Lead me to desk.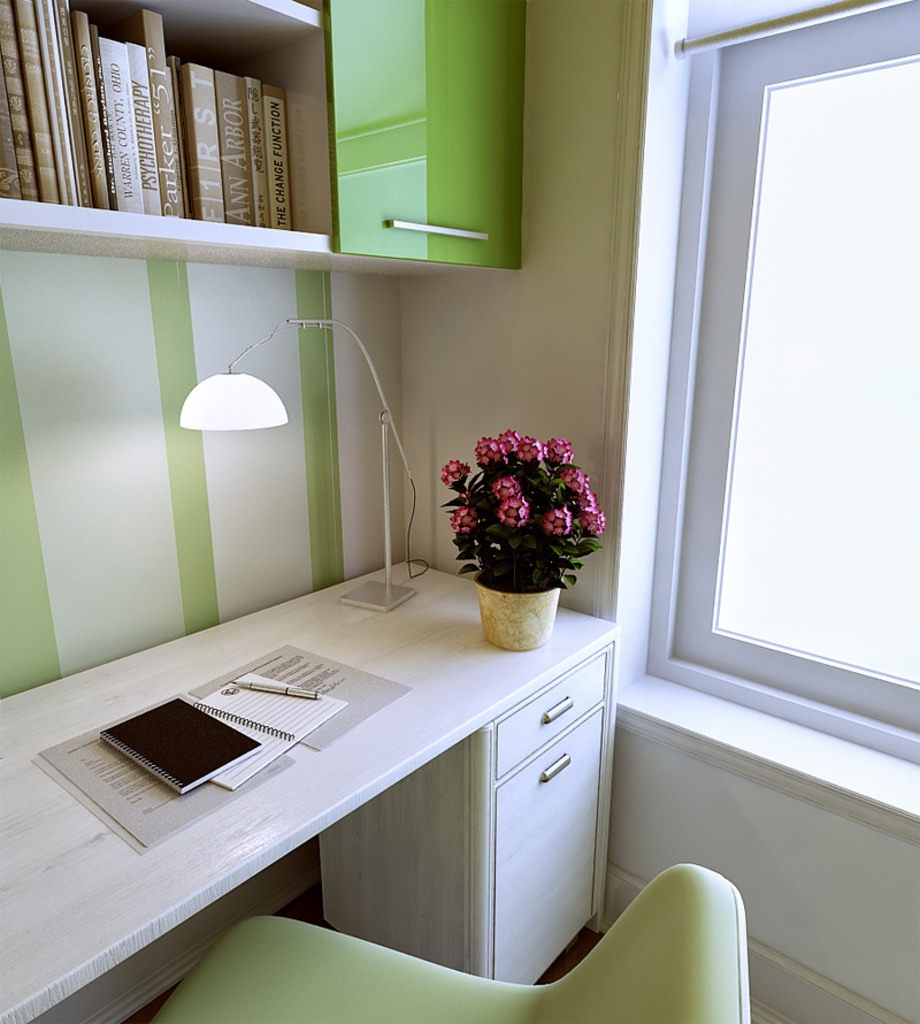
Lead to select_region(9, 528, 667, 1016).
